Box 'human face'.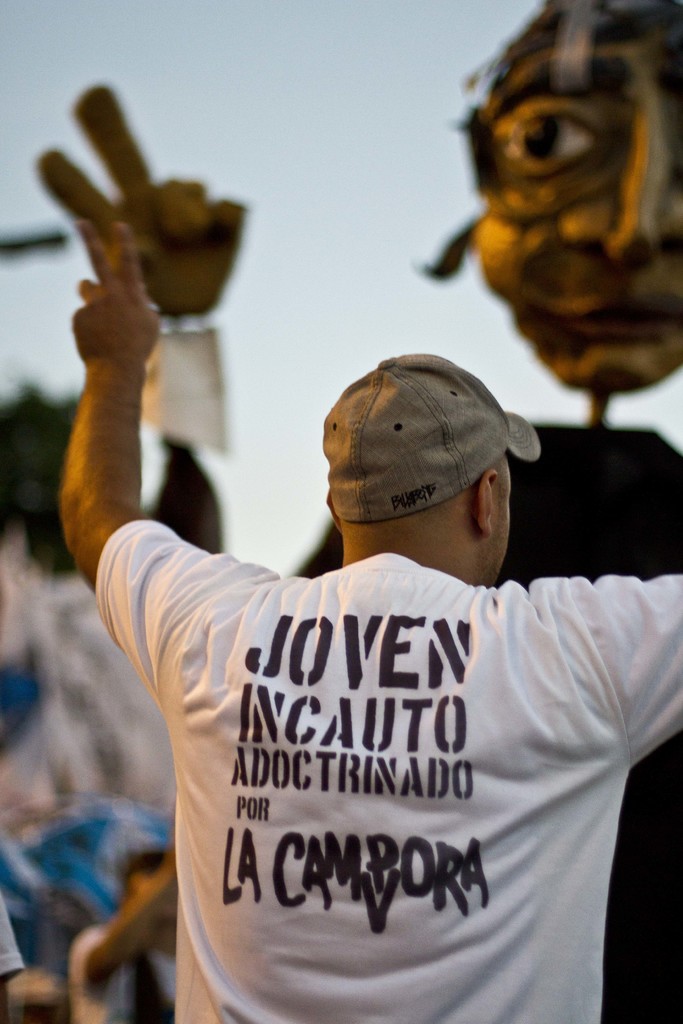
Rect(490, 461, 516, 582).
